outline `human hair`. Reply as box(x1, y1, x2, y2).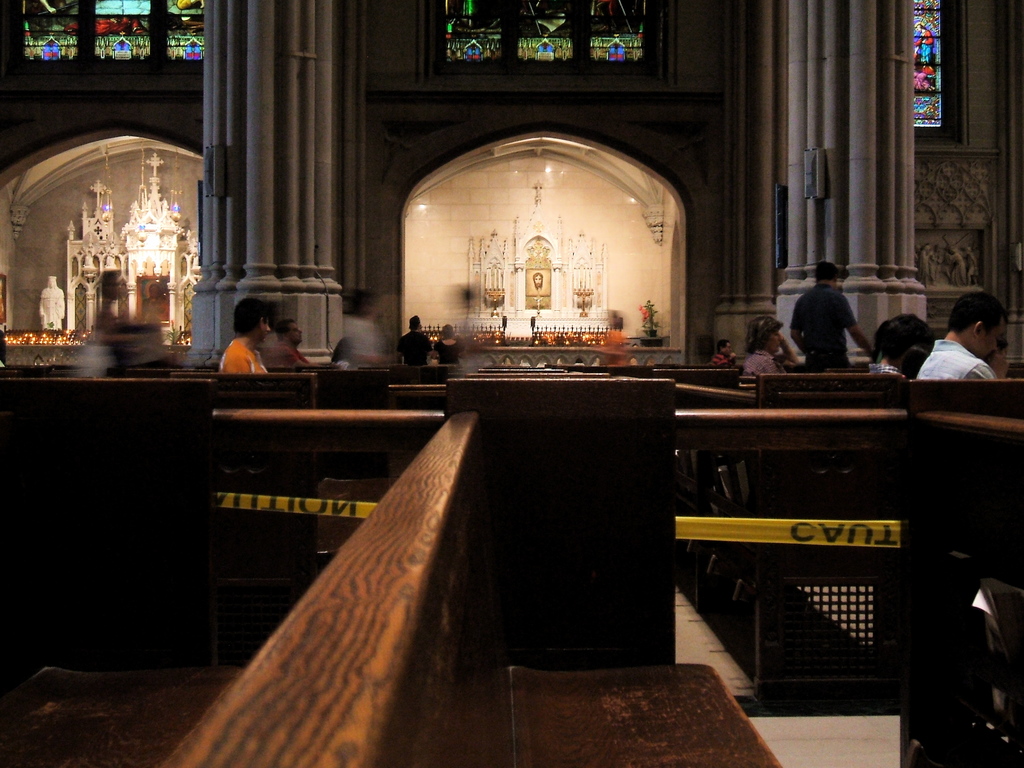
box(439, 322, 454, 339).
